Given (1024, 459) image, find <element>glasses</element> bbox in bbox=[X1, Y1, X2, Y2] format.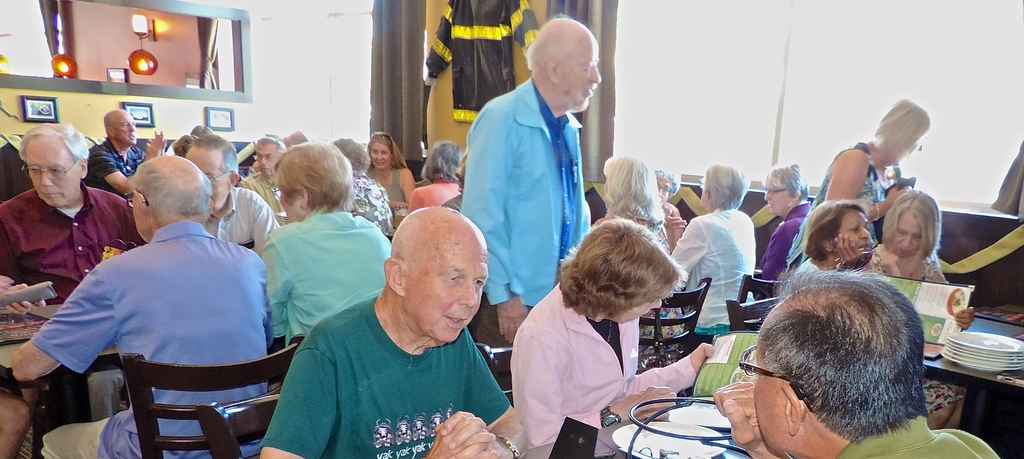
bbox=[124, 190, 148, 209].
